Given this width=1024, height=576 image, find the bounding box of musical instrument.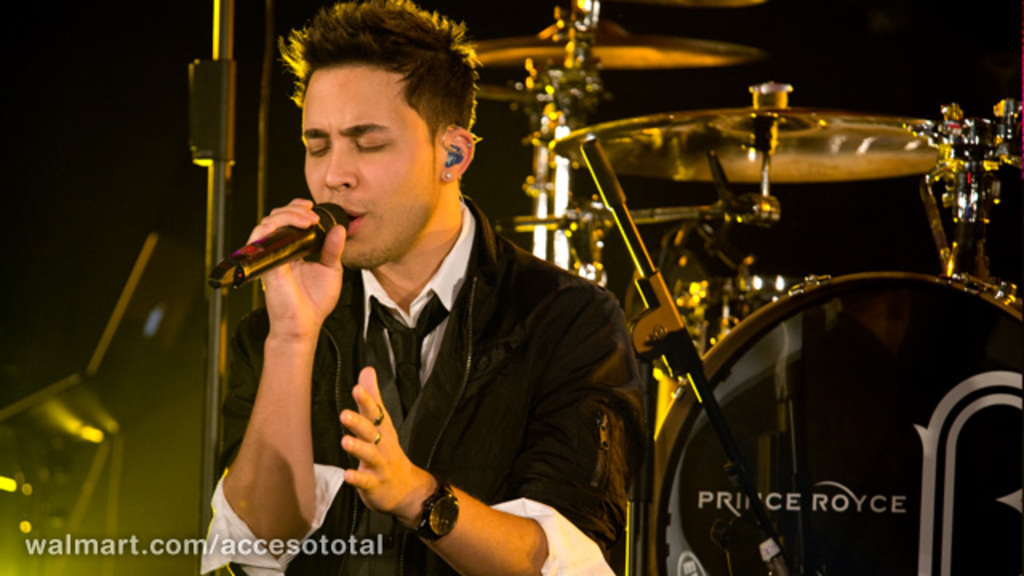
[459, 26, 752, 104].
